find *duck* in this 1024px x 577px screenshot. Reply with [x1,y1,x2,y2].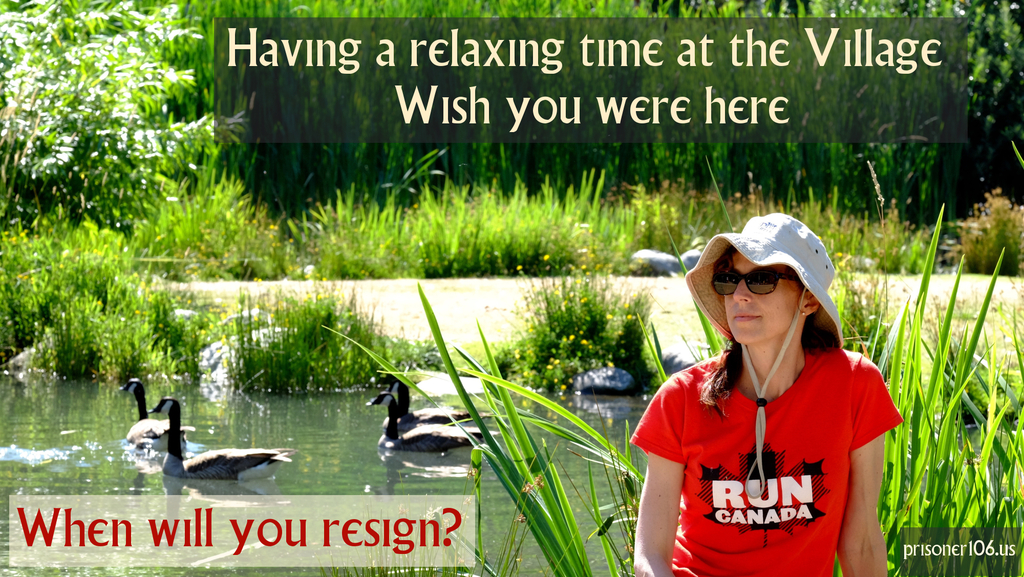
[554,348,653,396].
